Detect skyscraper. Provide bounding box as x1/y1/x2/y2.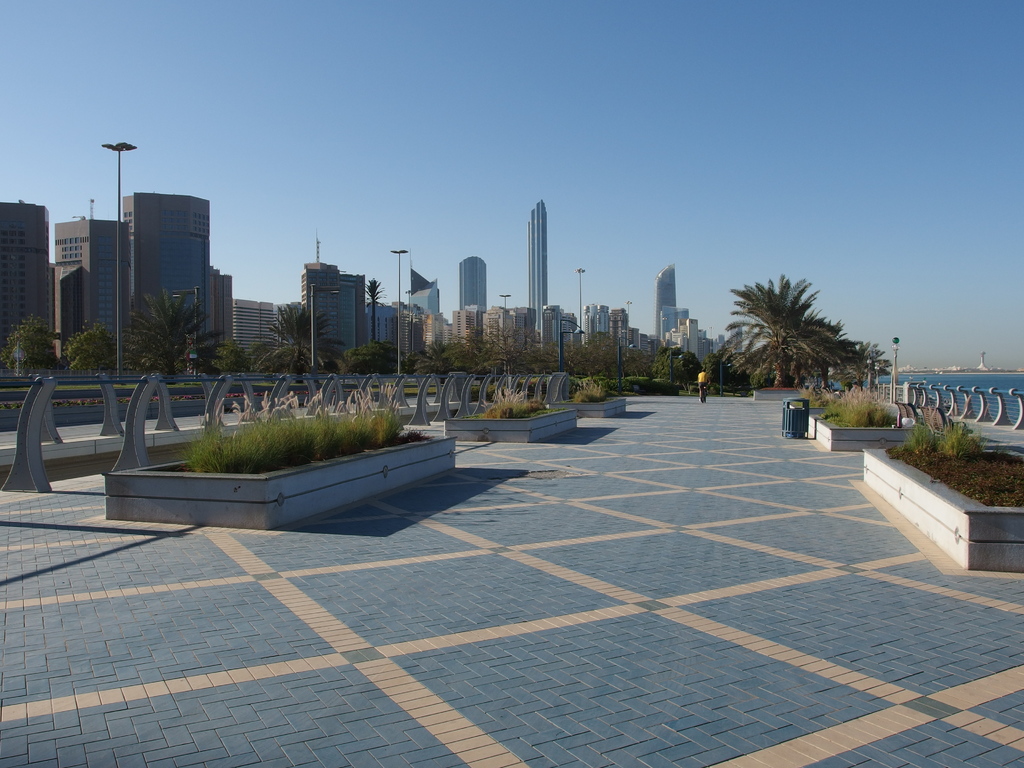
459/252/485/308.
